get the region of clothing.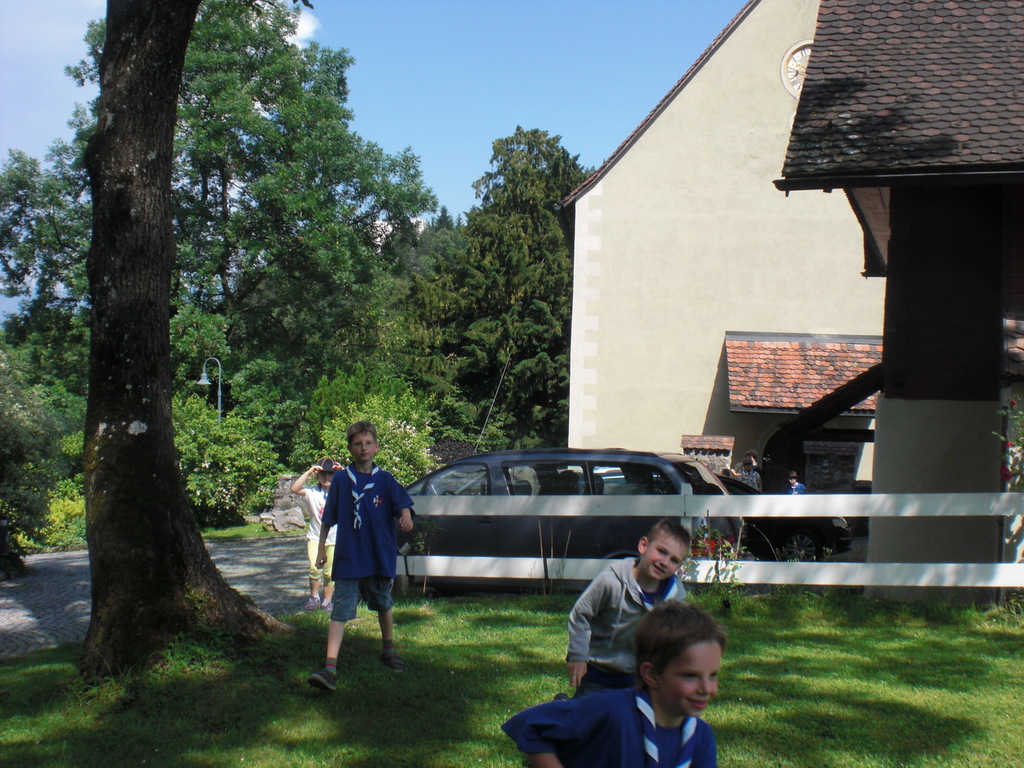
(x1=738, y1=468, x2=763, y2=489).
